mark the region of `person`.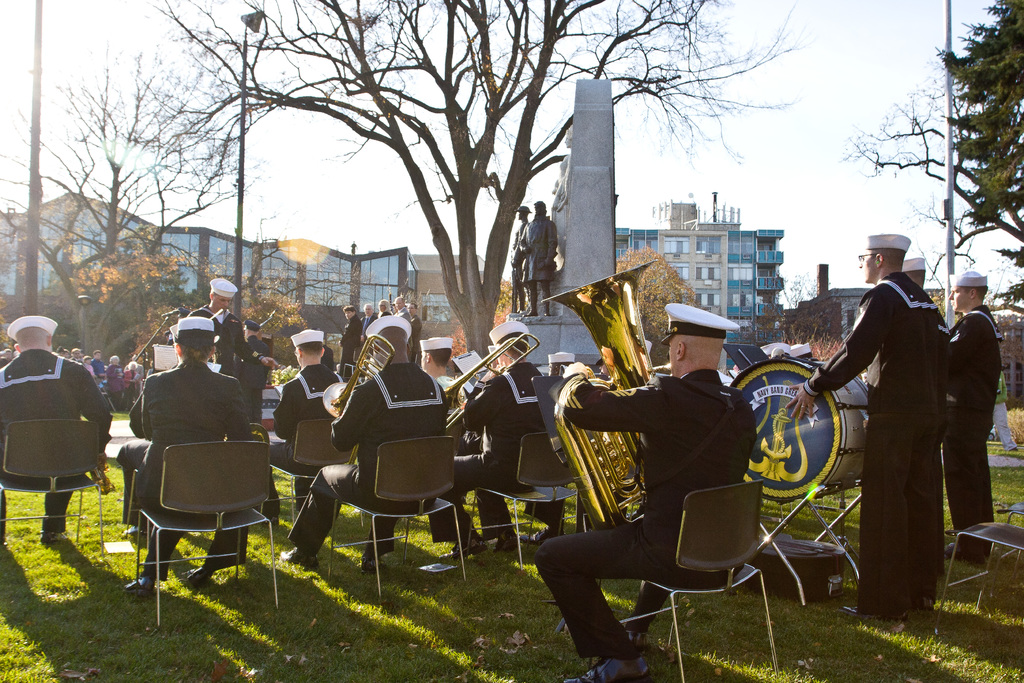
Region: (left=257, top=330, right=345, bottom=526).
